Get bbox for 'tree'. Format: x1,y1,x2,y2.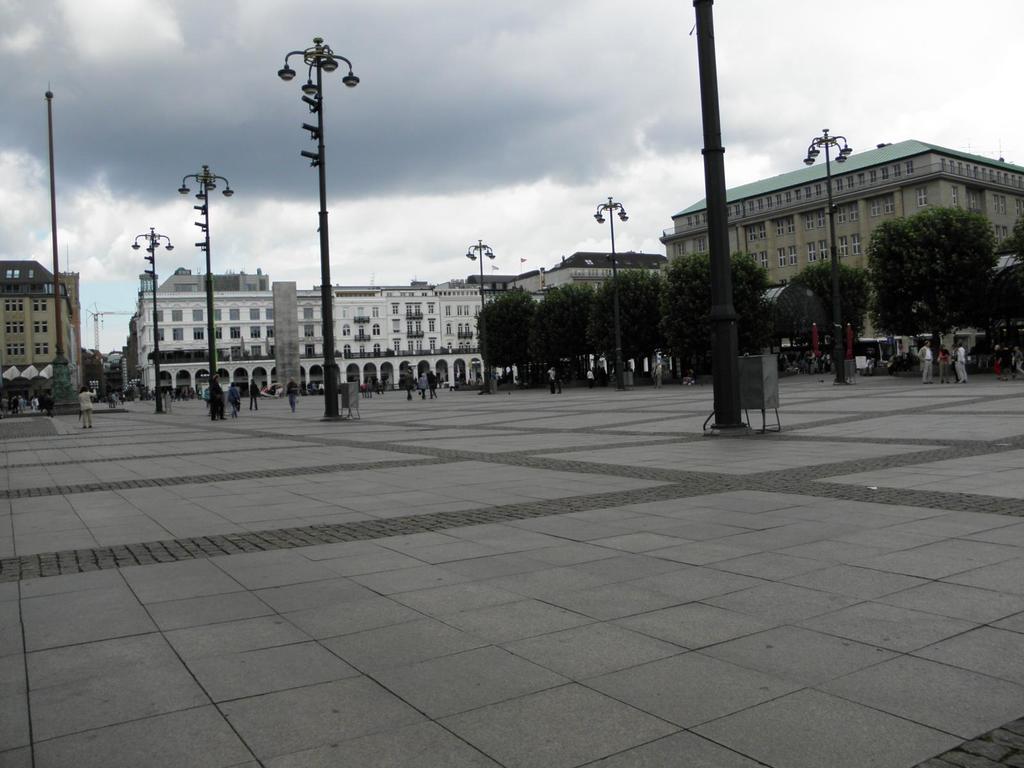
524,291,595,378.
